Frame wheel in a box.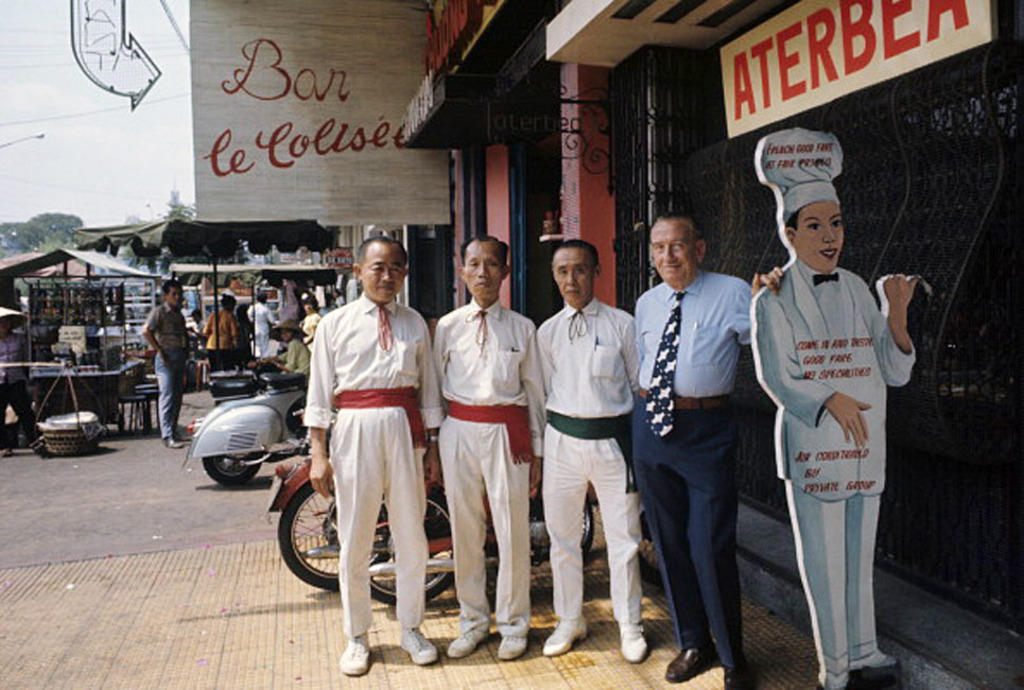
pyautogui.locateOnScreen(371, 481, 462, 605).
